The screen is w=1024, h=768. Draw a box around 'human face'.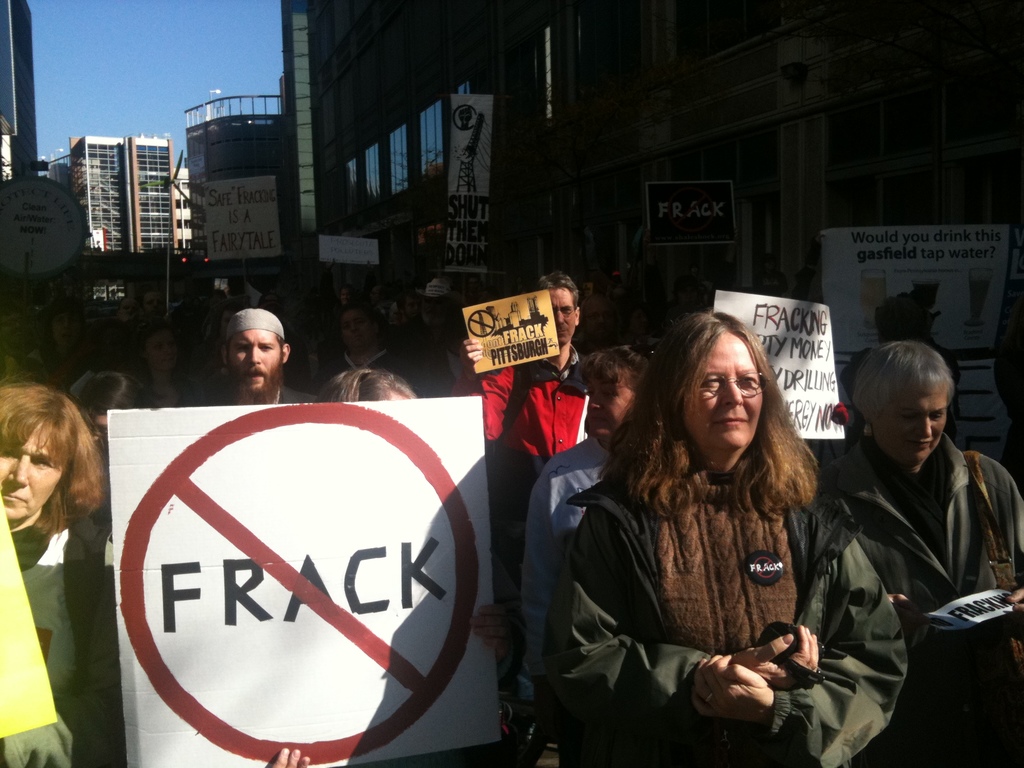
bbox=(337, 309, 387, 355).
